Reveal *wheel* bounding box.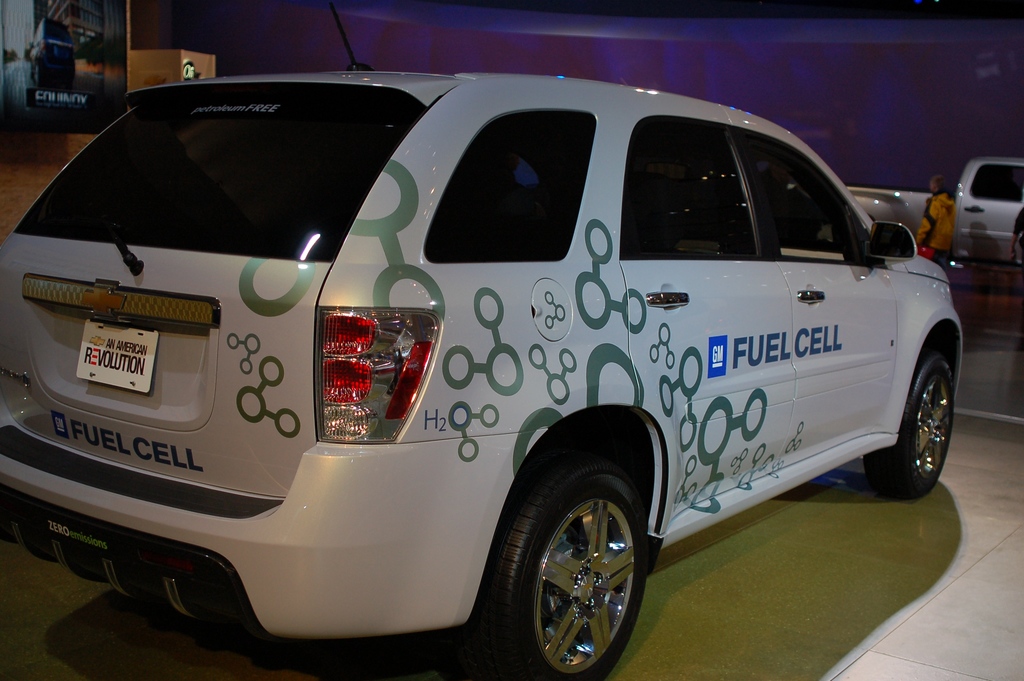
Revealed: locate(500, 469, 660, 663).
